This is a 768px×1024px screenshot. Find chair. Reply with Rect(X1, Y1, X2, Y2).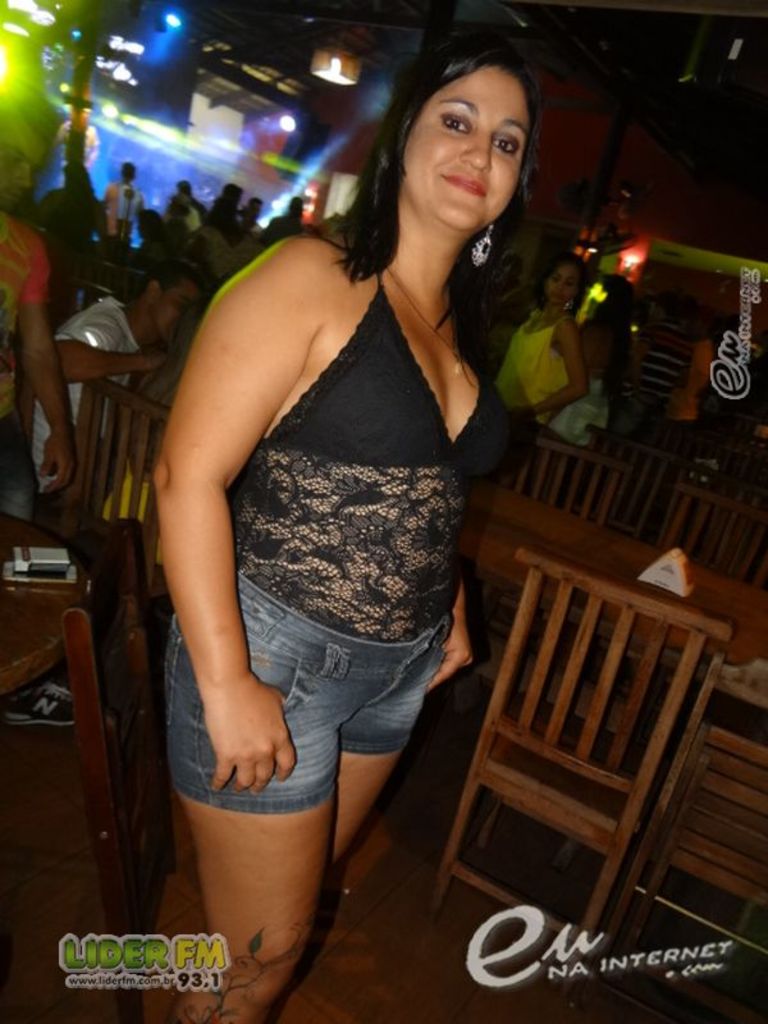
Rect(51, 375, 221, 666).
